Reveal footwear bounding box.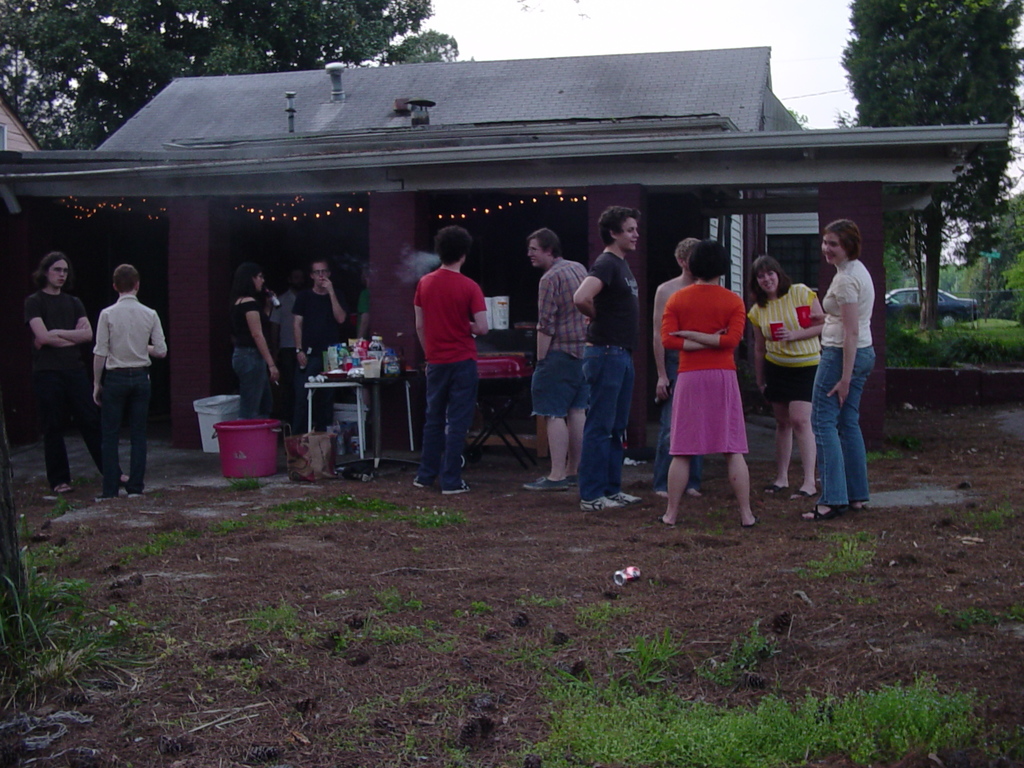
Revealed: 662/516/678/527.
